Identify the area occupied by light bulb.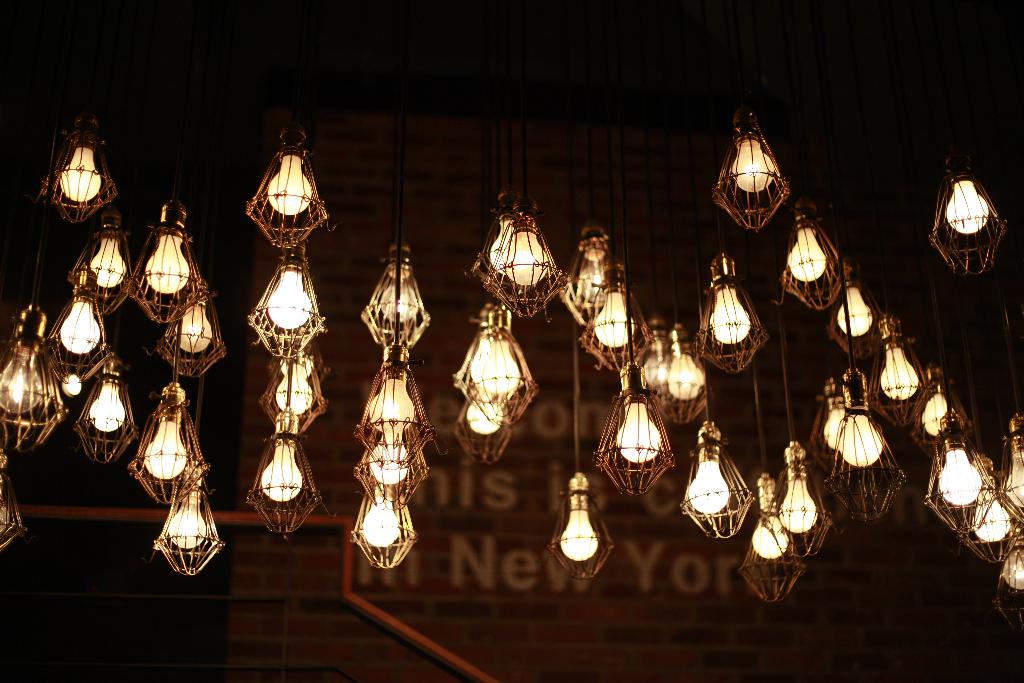
Area: pyautogui.locateOnScreen(973, 479, 1010, 541).
